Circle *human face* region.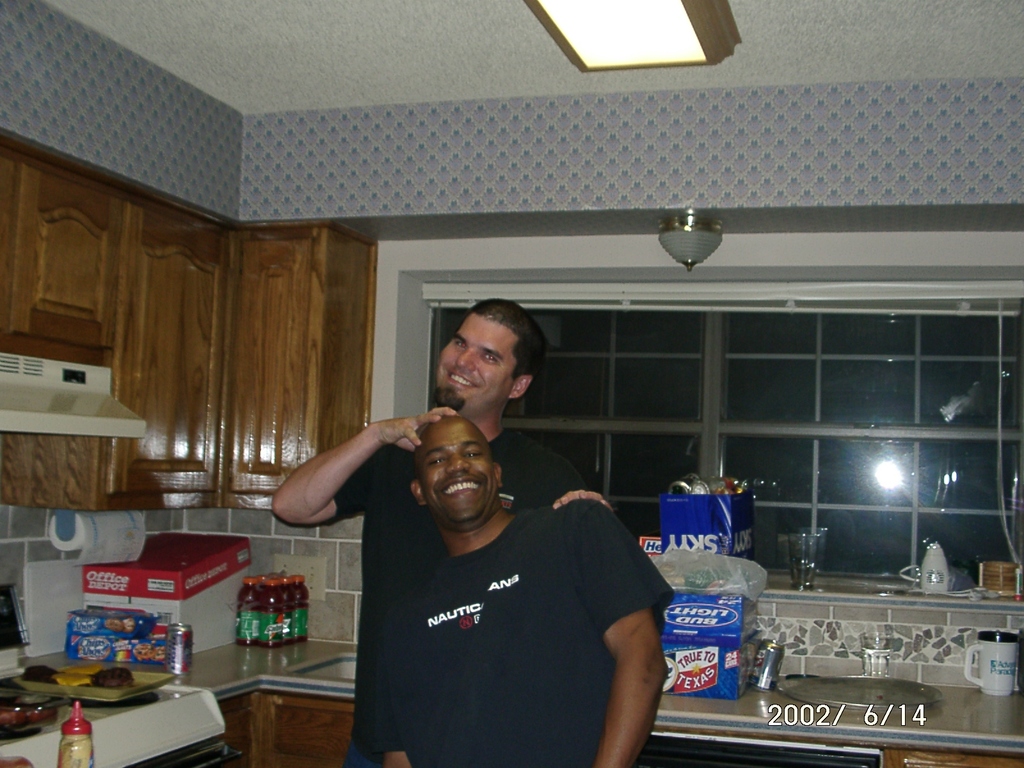
Region: bbox(407, 403, 492, 524).
